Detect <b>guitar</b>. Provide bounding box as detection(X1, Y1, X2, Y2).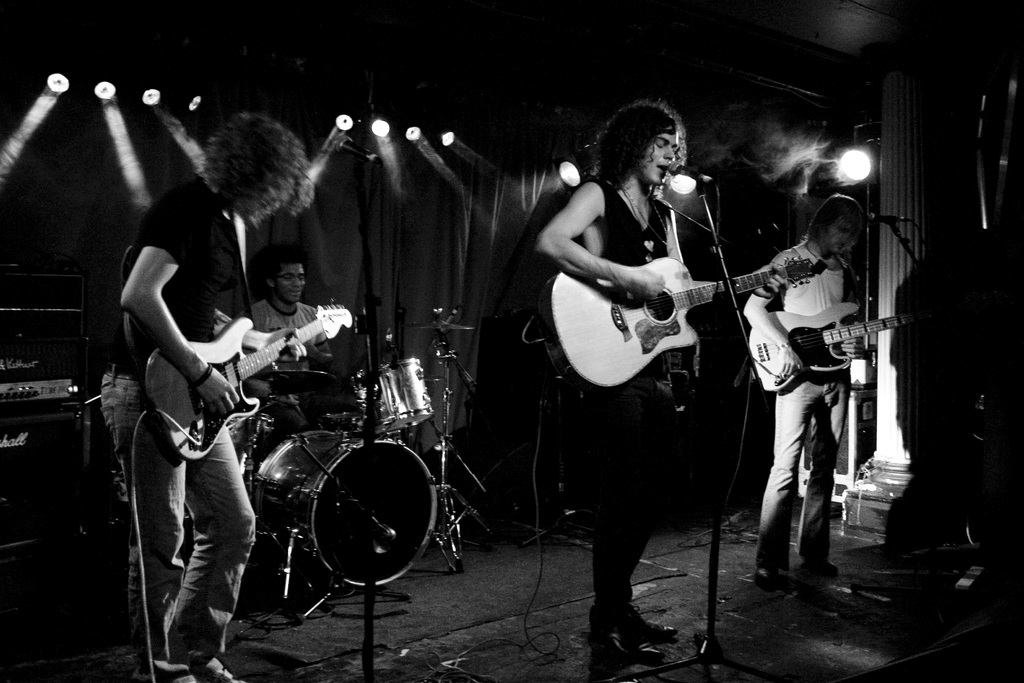
detection(544, 256, 825, 393).
